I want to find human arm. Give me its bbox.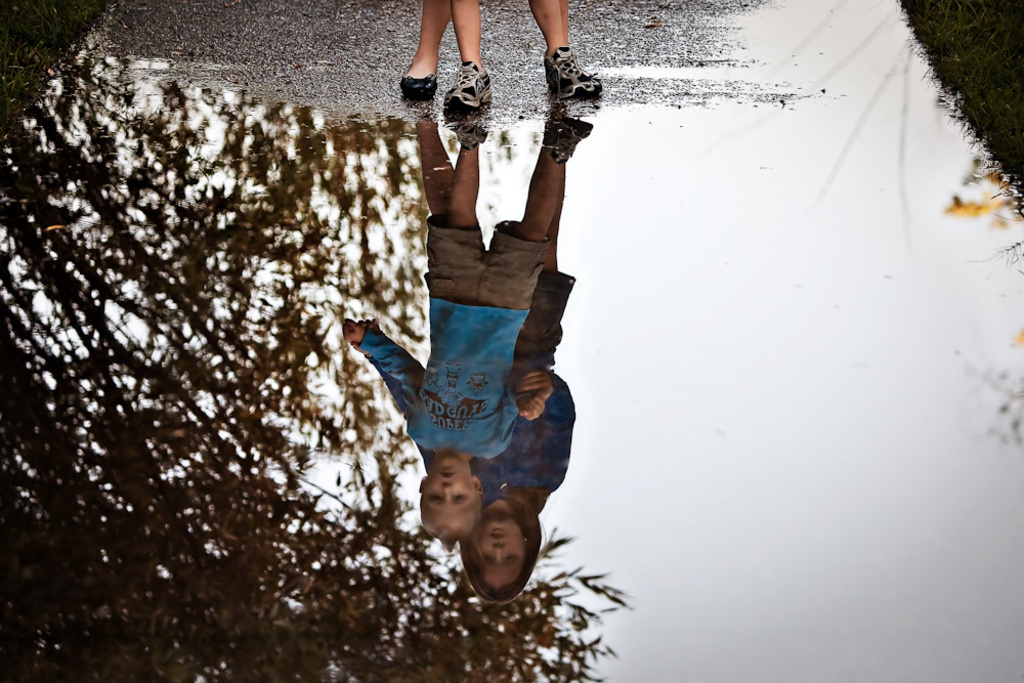
bbox=[347, 319, 429, 396].
